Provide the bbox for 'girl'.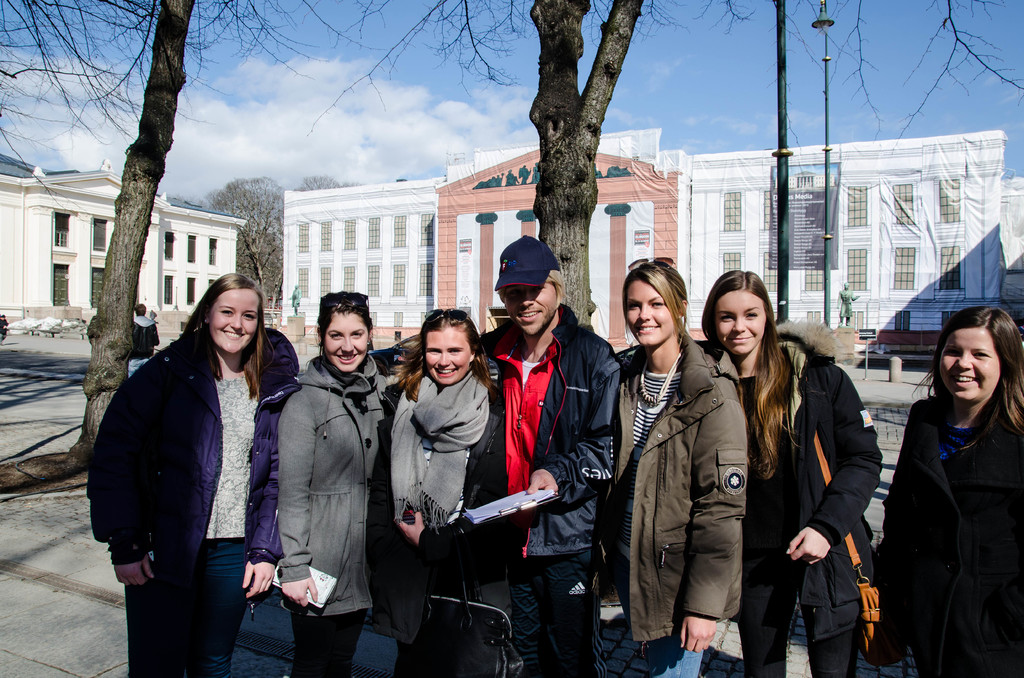
(84, 267, 305, 677).
